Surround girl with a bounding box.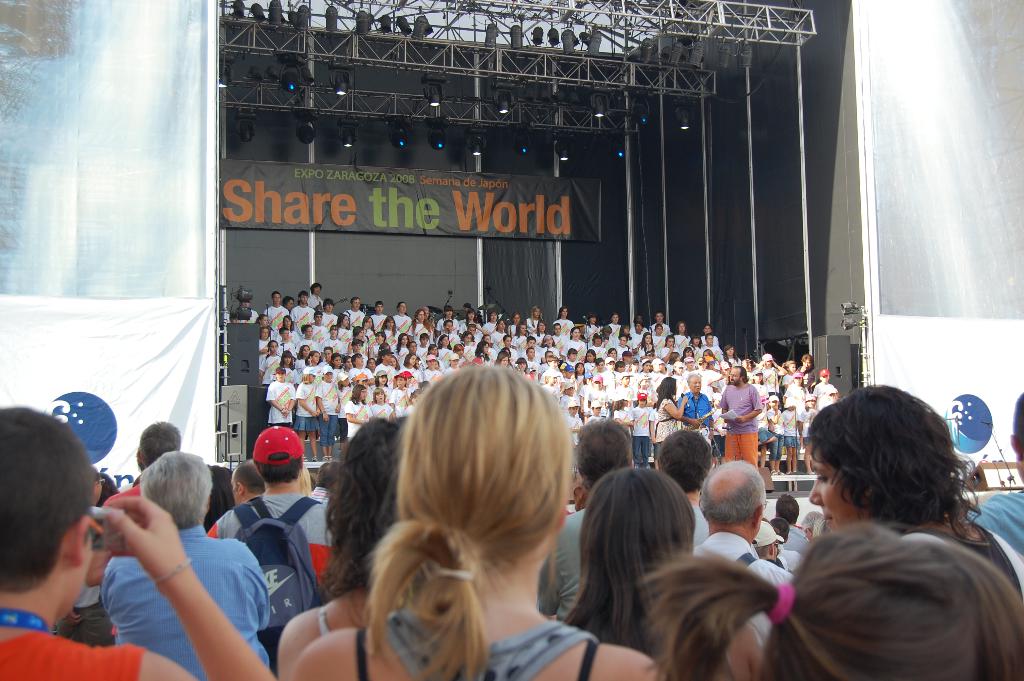
l=323, t=323, r=342, b=350.
